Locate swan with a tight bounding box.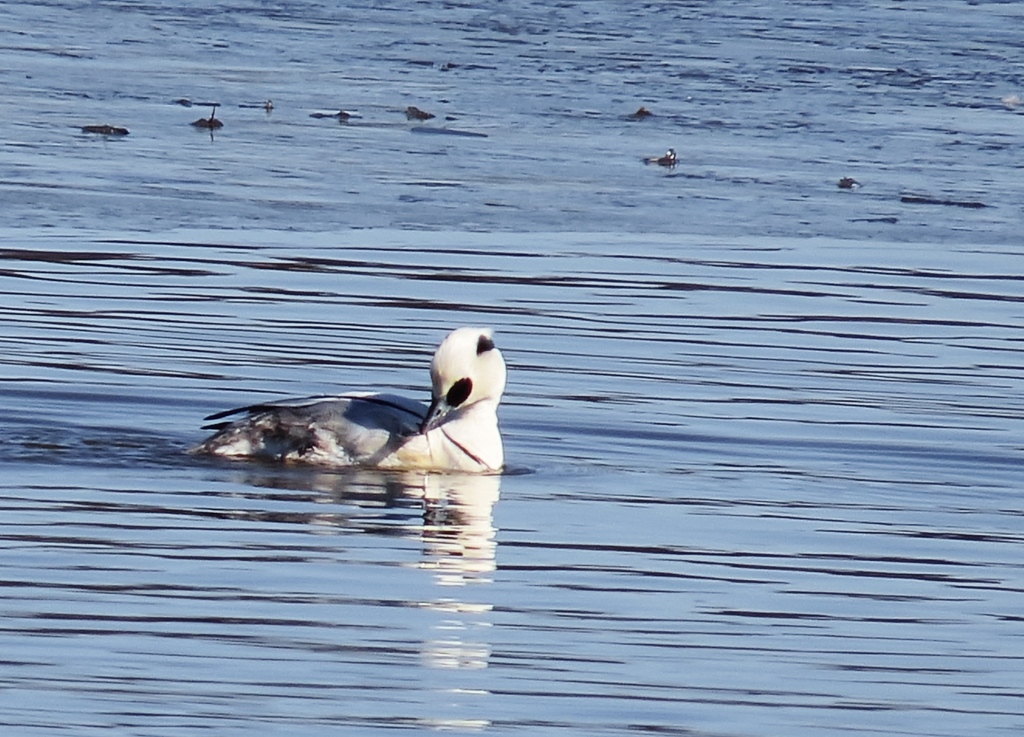
pyautogui.locateOnScreen(181, 335, 516, 476).
